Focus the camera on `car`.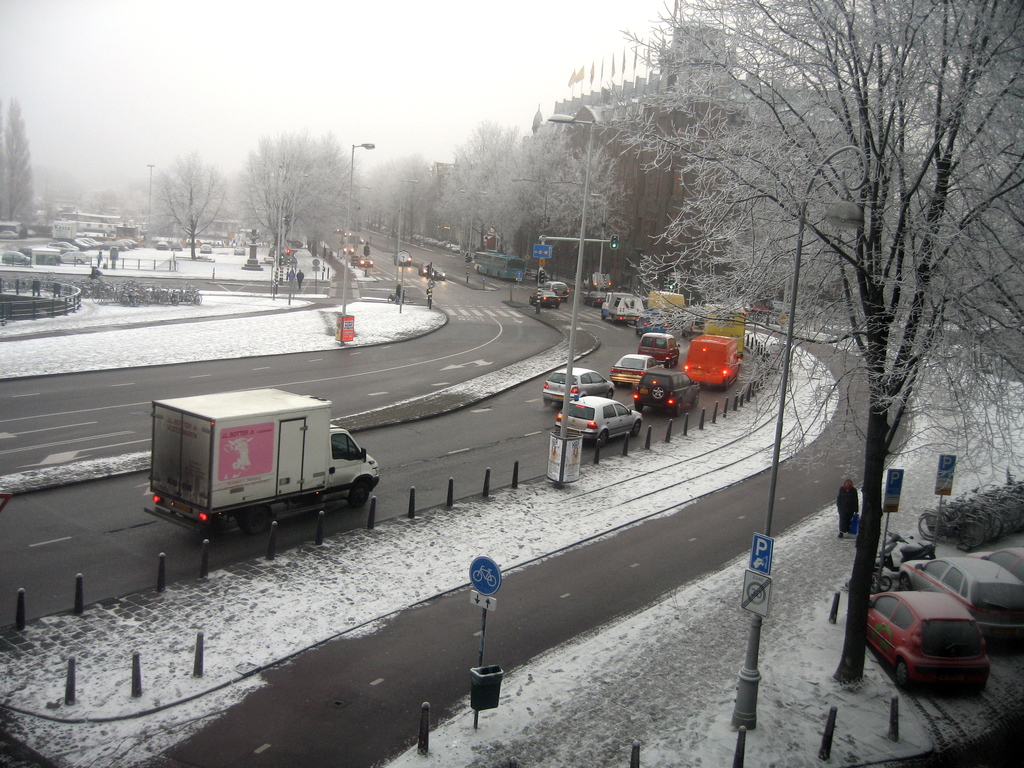
Focus region: box(397, 253, 410, 270).
